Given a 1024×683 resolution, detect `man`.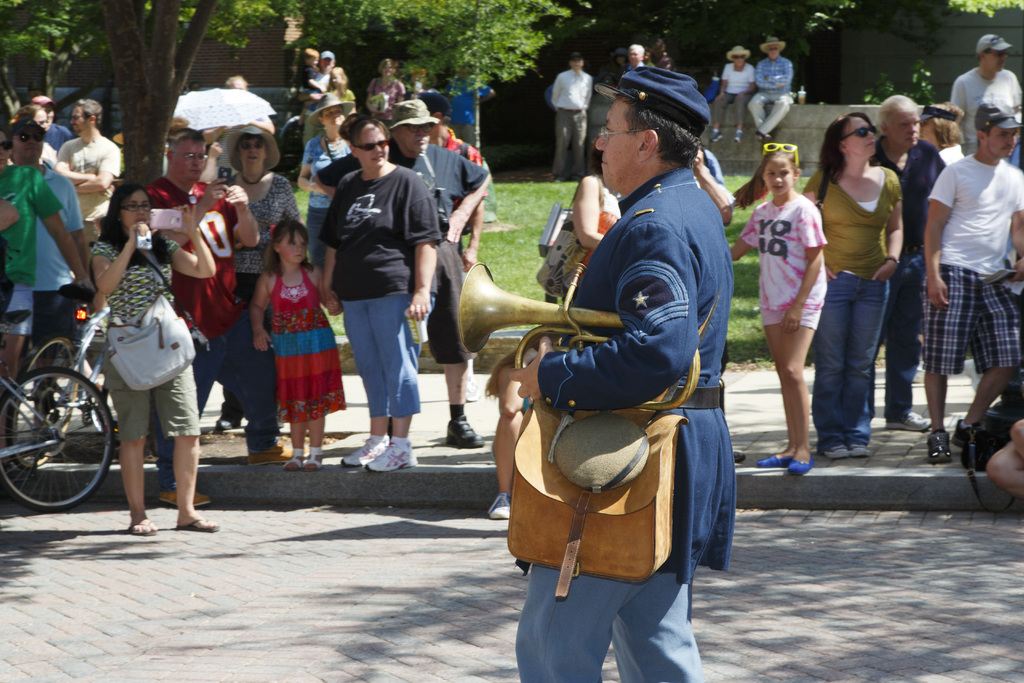
<bbox>628, 43, 645, 68</bbox>.
